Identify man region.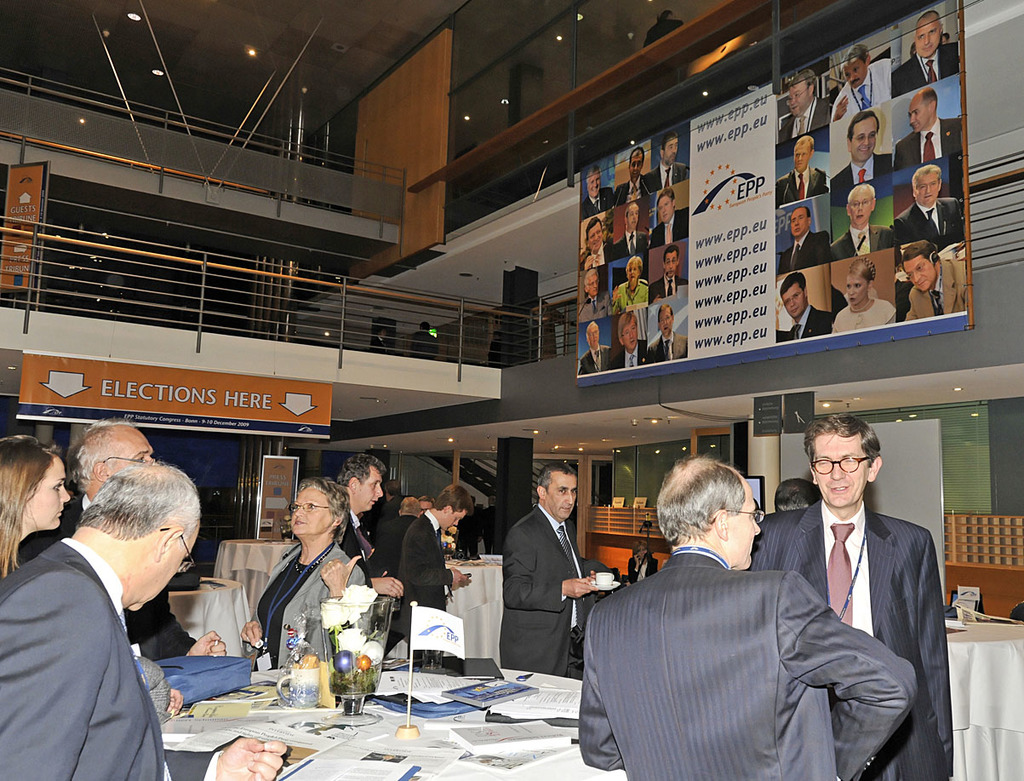
Region: (left=614, top=312, right=645, bottom=371).
